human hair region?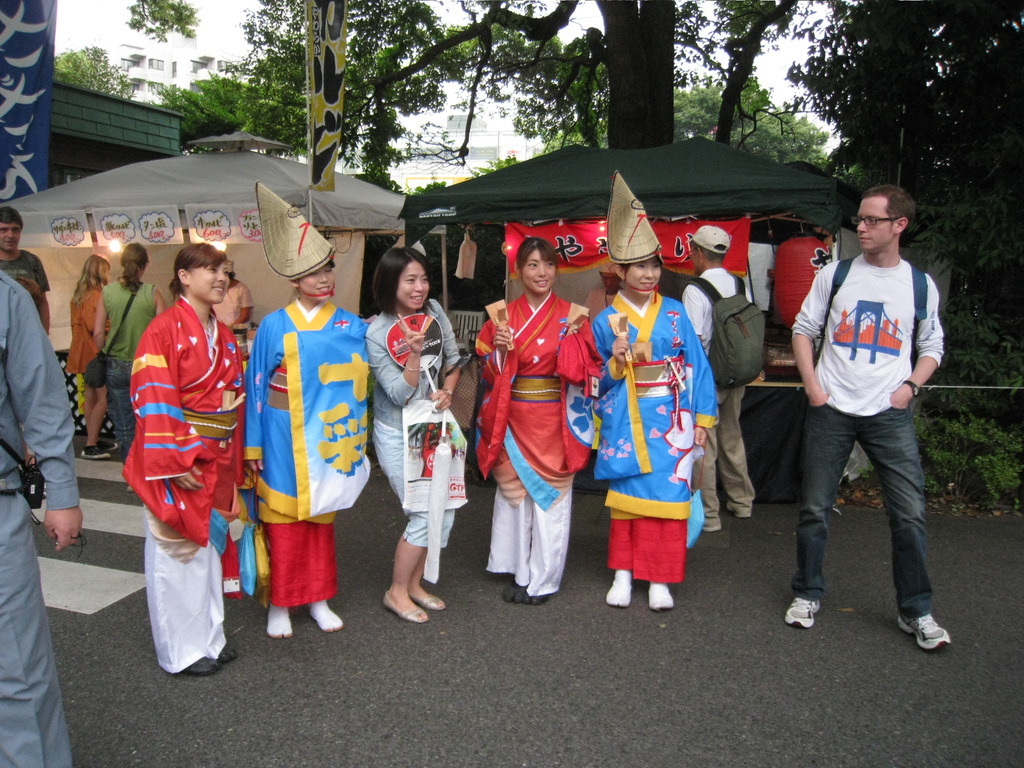
box=[361, 244, 435, 323]
